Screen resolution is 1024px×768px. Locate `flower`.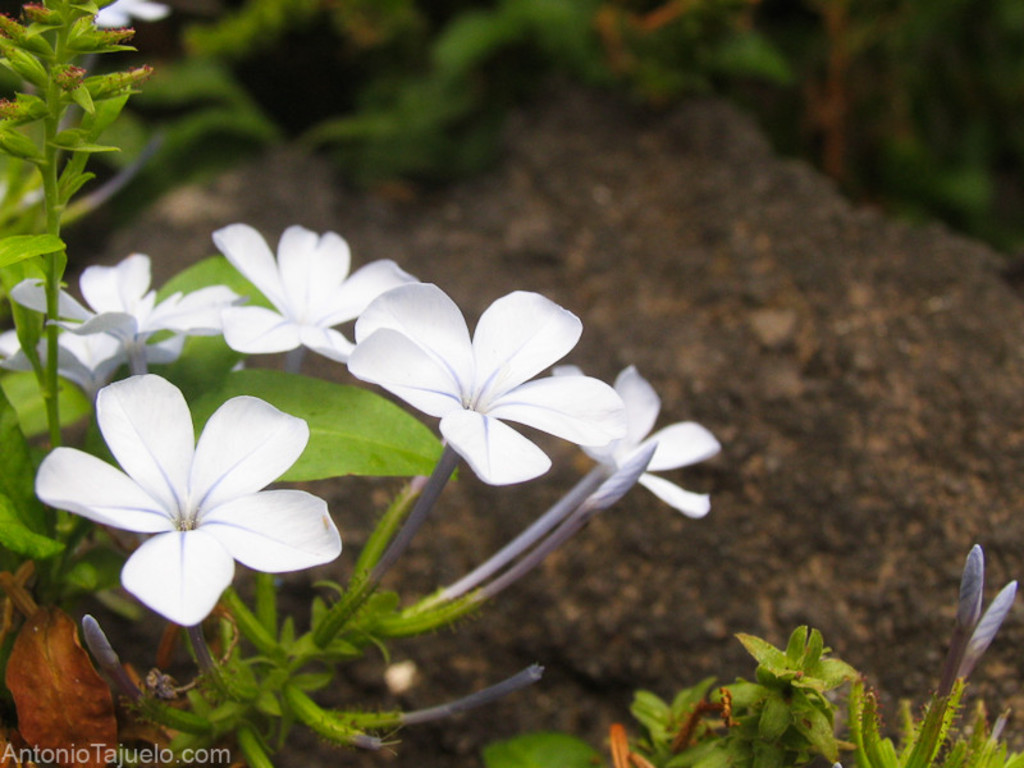
locate(214, 225, 416, 366).
